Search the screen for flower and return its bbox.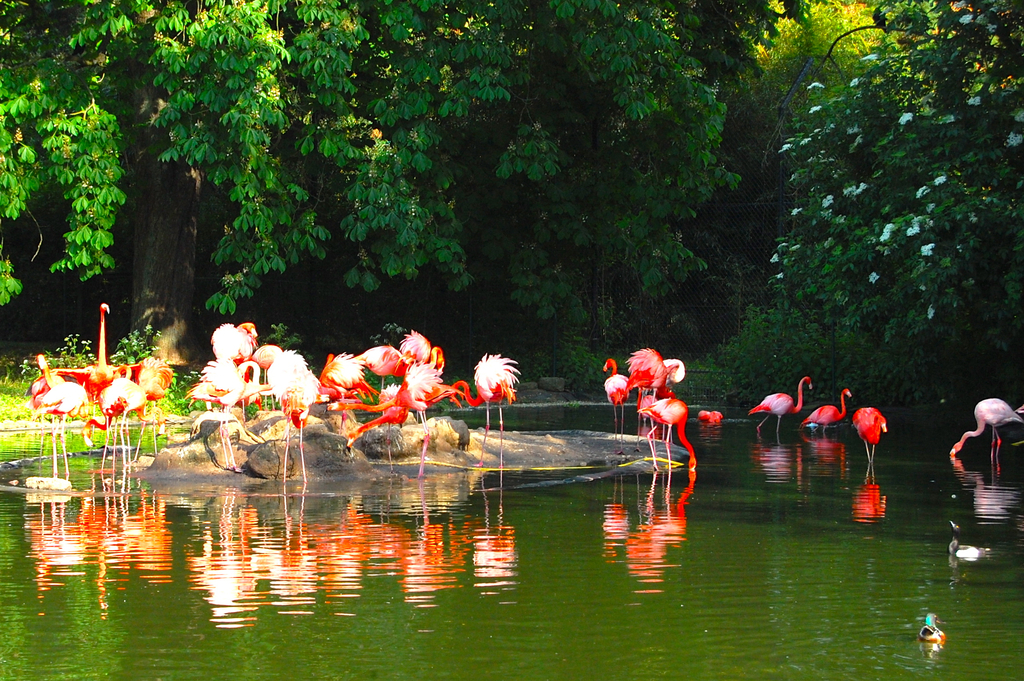
Found: crop(920, 242, 932, 256).
